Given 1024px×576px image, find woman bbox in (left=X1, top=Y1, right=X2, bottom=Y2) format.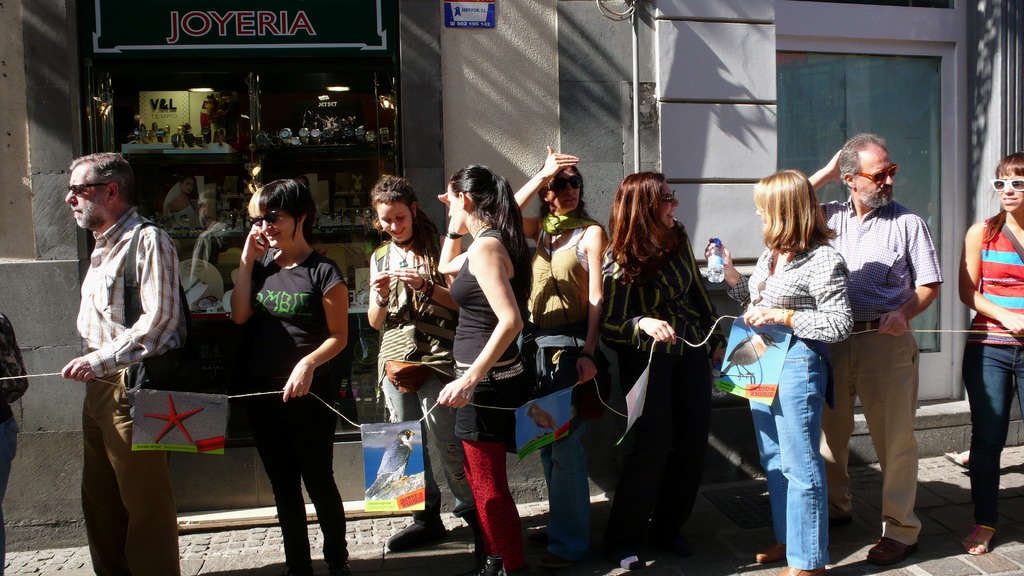
(left=228, top=175, right=348, bottom=575).
